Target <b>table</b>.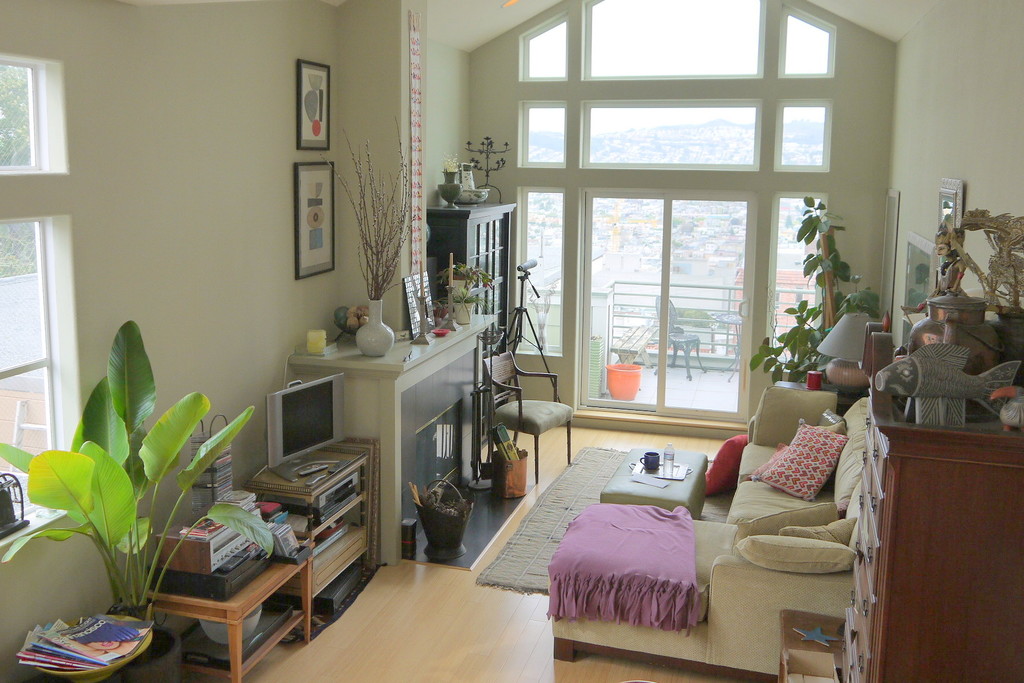
Target region: region(600, 448, 711, 525).
